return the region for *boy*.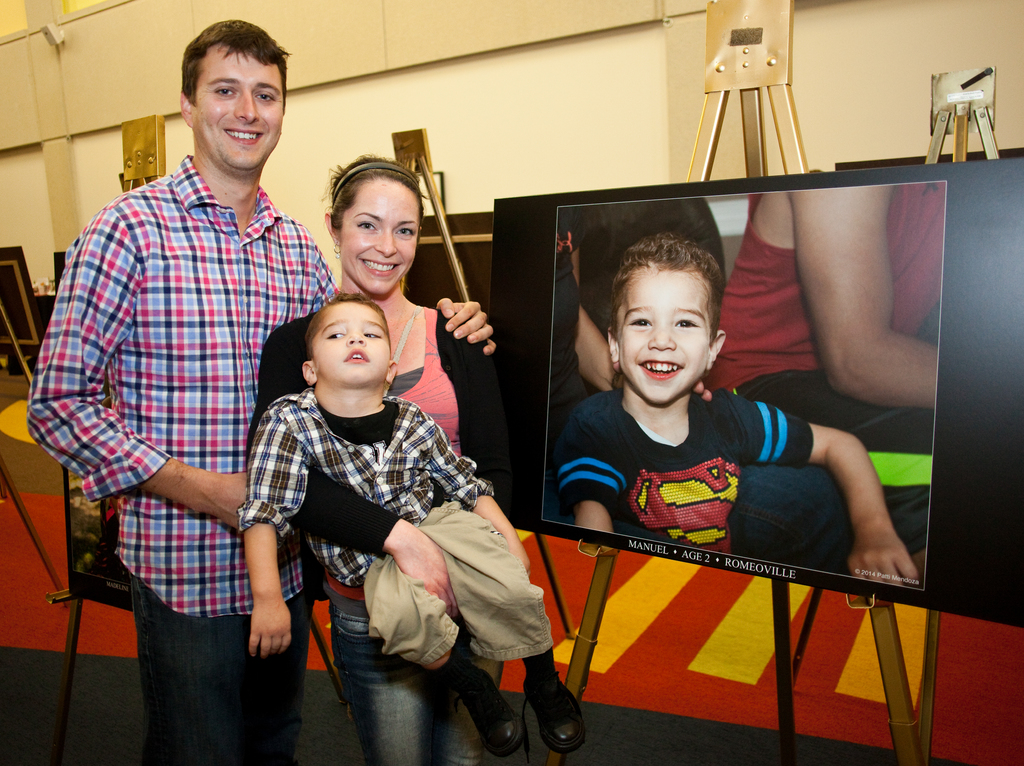
Rect(544, 232, 920, 583).
